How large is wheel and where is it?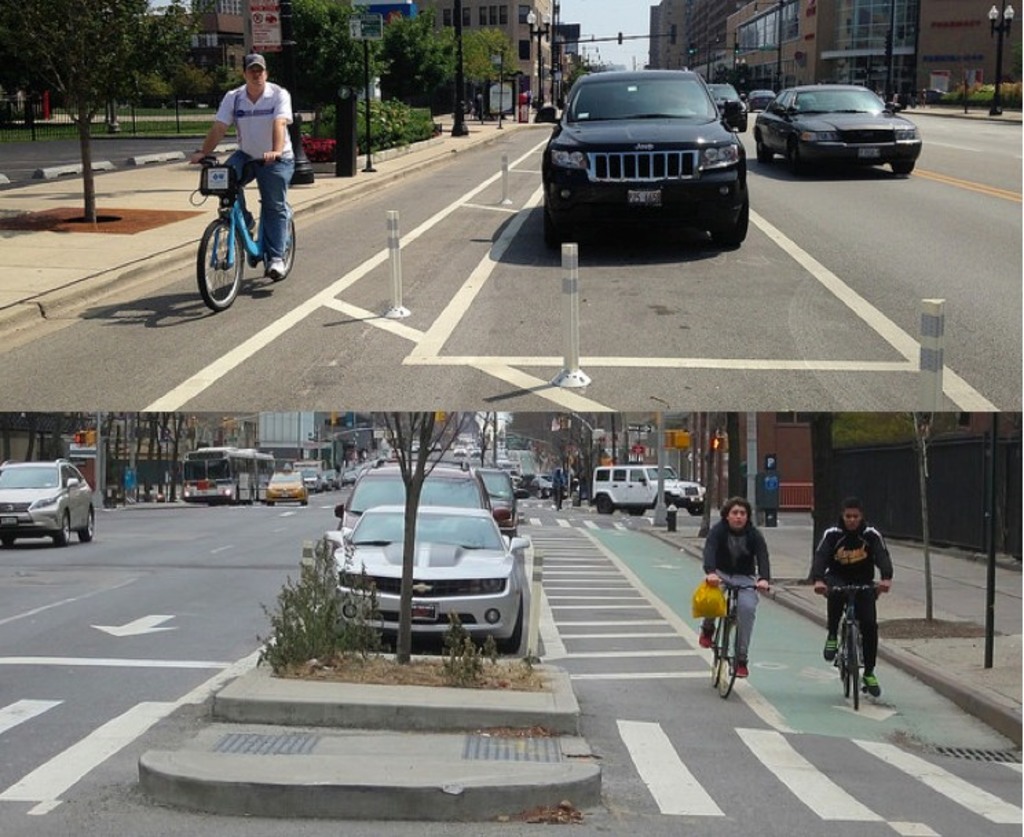
Bounding box: x1=271 y1=201 x2=297 y2=277.
